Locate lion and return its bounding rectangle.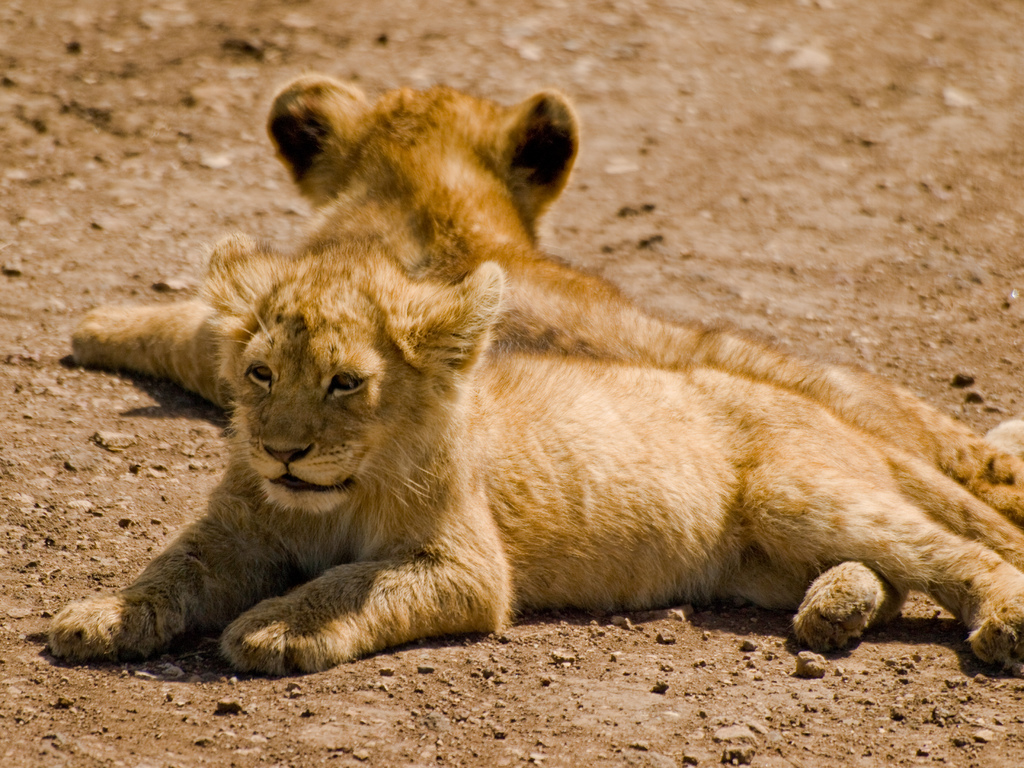
{"left": 45, "top": 230, "right": 1023, "bottom": 664}.
